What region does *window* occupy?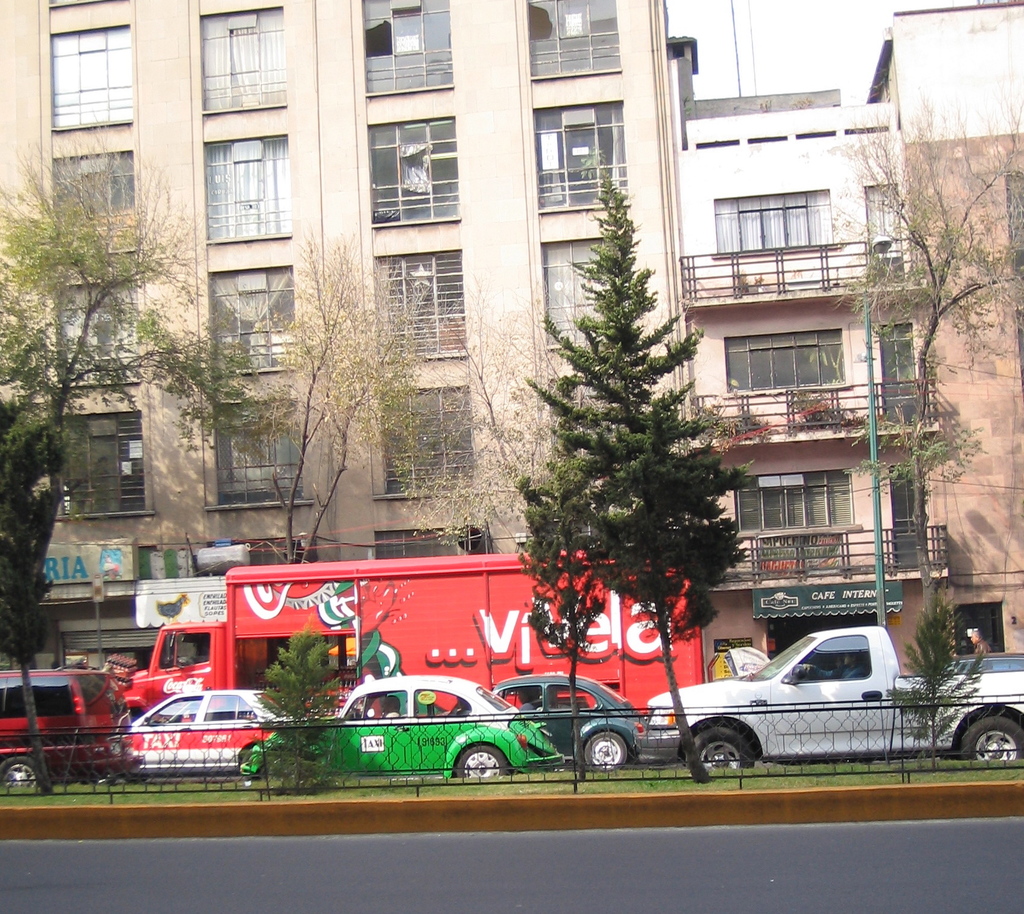
(363,0,456,96).
